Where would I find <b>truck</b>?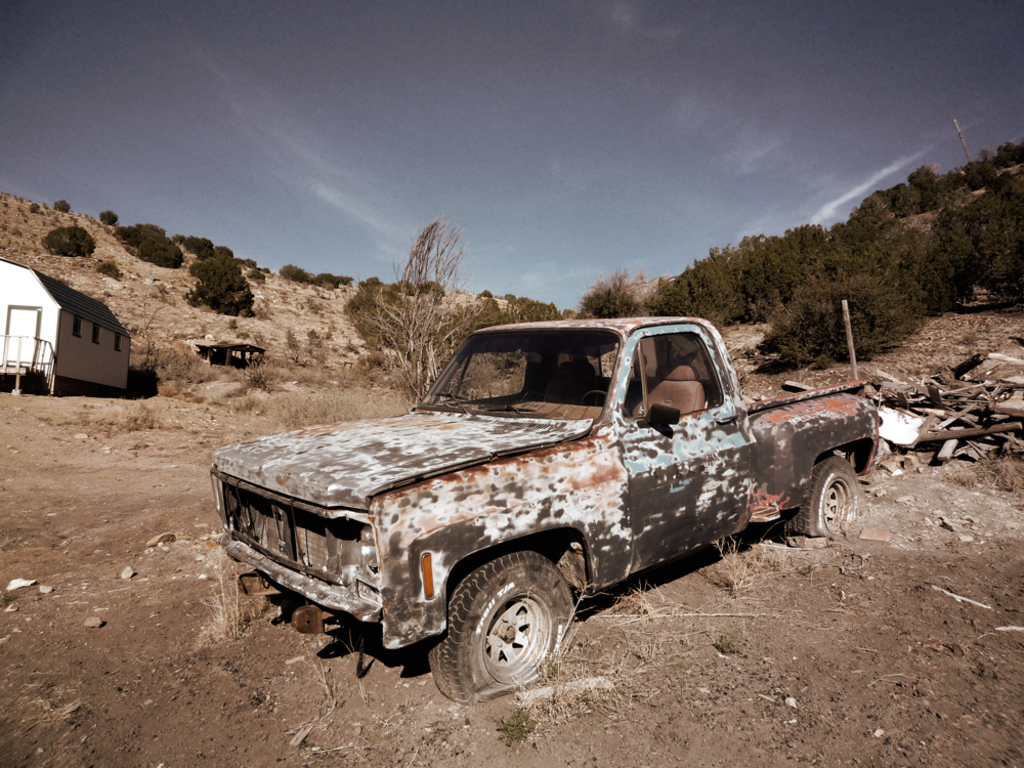
At {"left": 207, "top": 324, "right": 886, "bottom": 709}.
